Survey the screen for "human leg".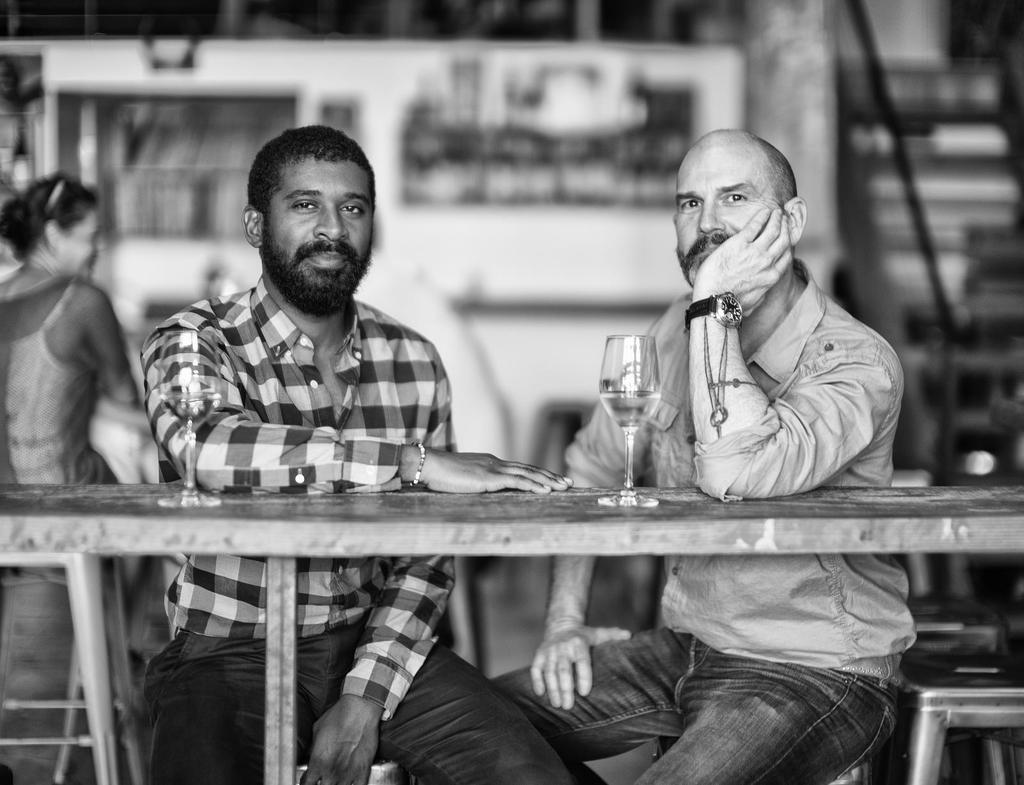
Survey found: x1=145, y1=633, x2=301, y2=784.
